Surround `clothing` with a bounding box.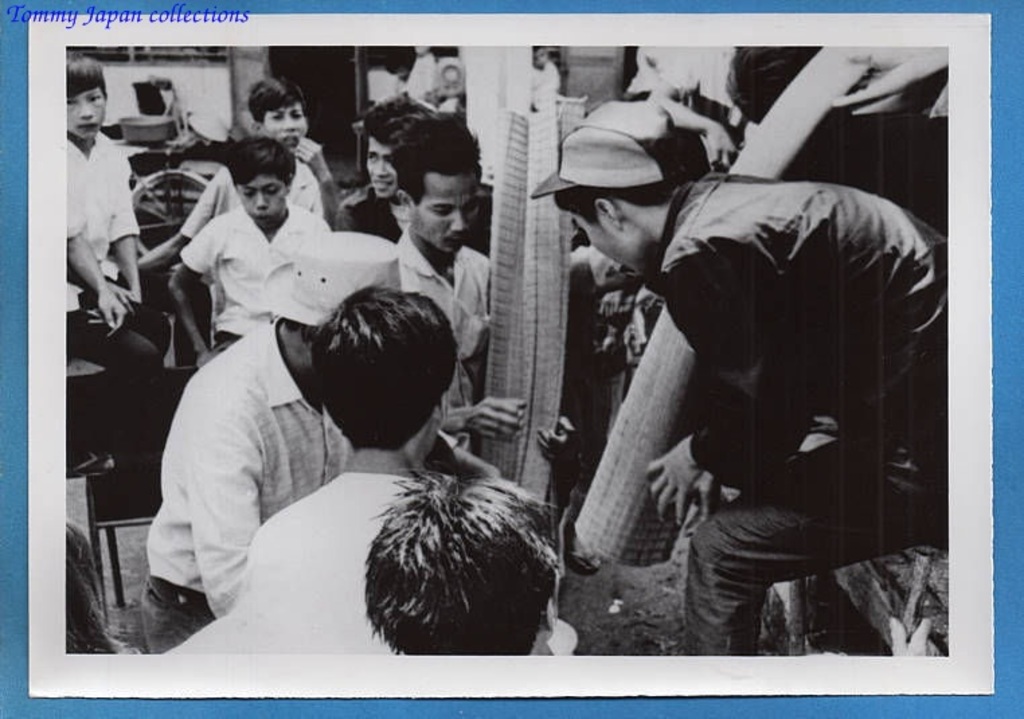
x1=323, y1=183, x2=496, y2=253.
